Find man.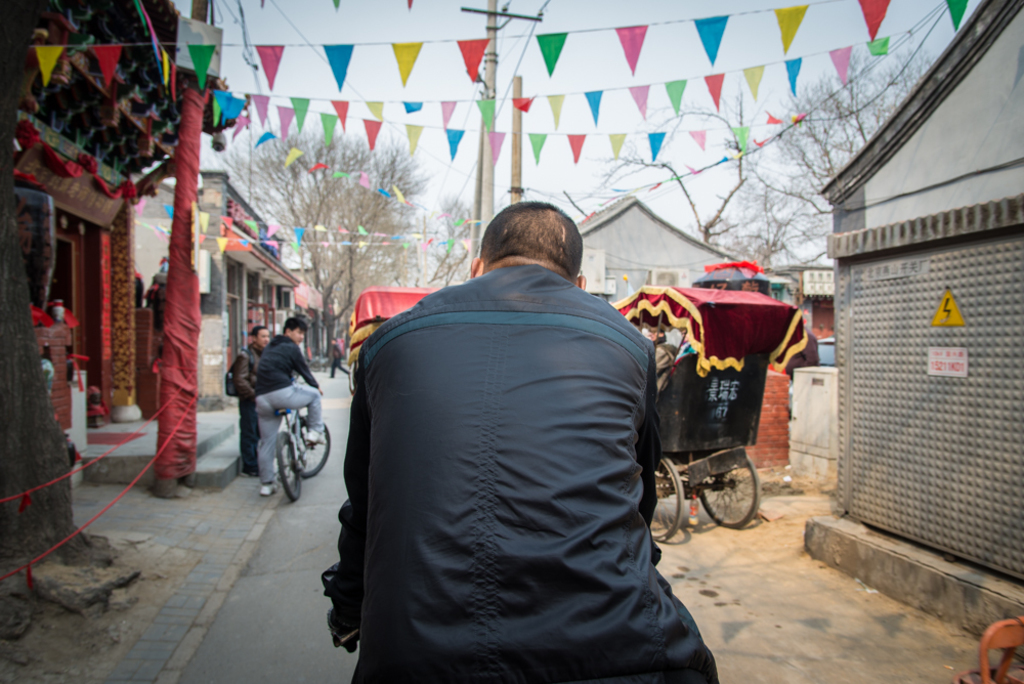
crop(324, 336, 350, 381).
